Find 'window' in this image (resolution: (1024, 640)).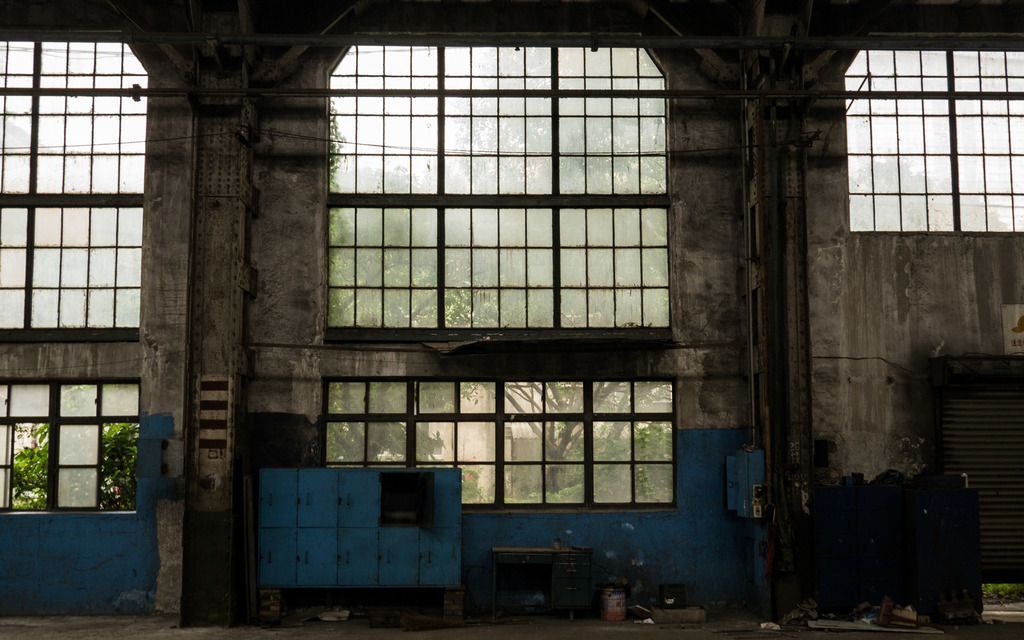
(0, 29, 150, 339).
